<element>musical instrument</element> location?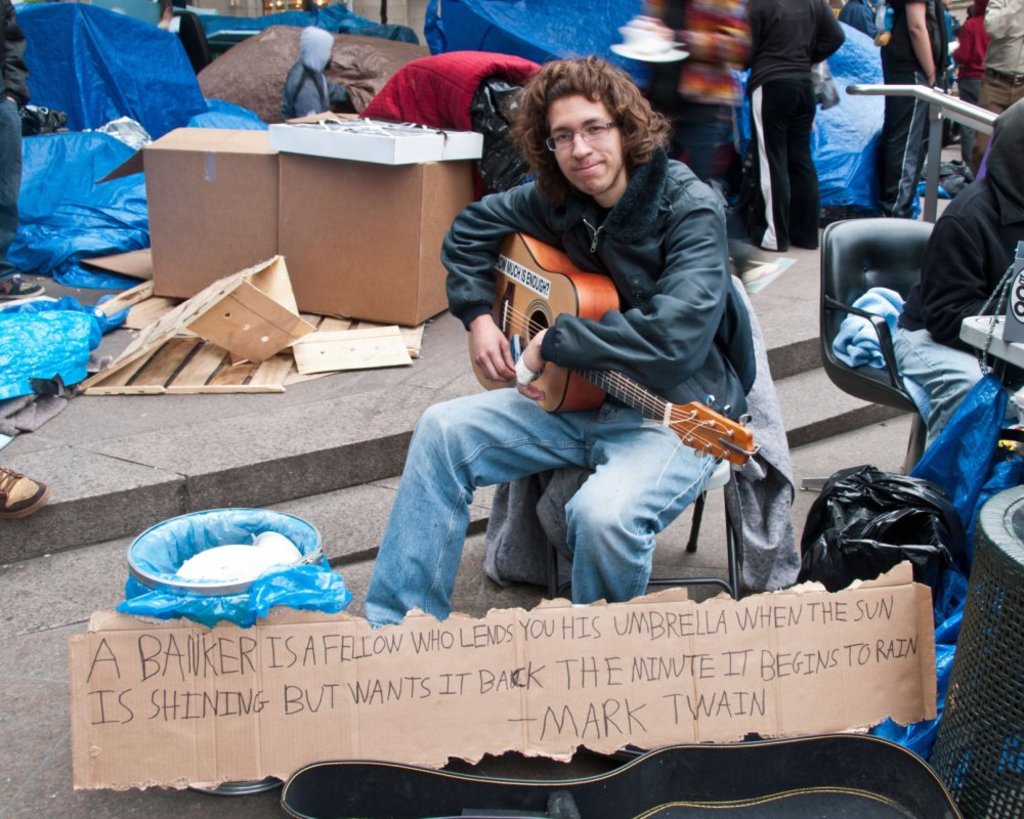
box(483, 231, 766, 471)
